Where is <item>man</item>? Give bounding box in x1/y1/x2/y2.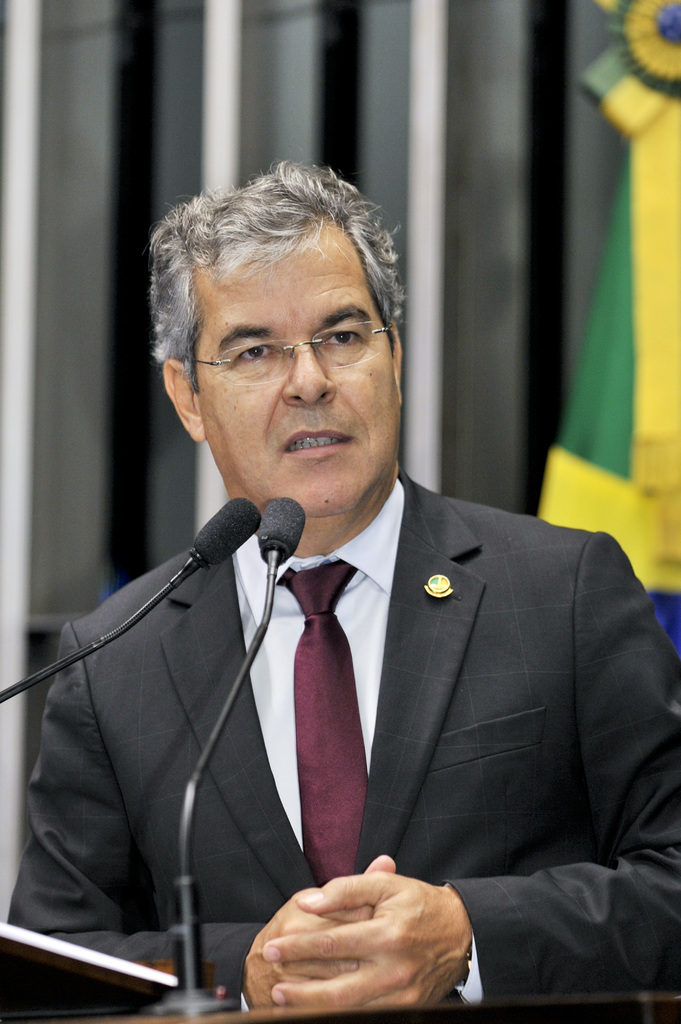
48/239/664/998.
